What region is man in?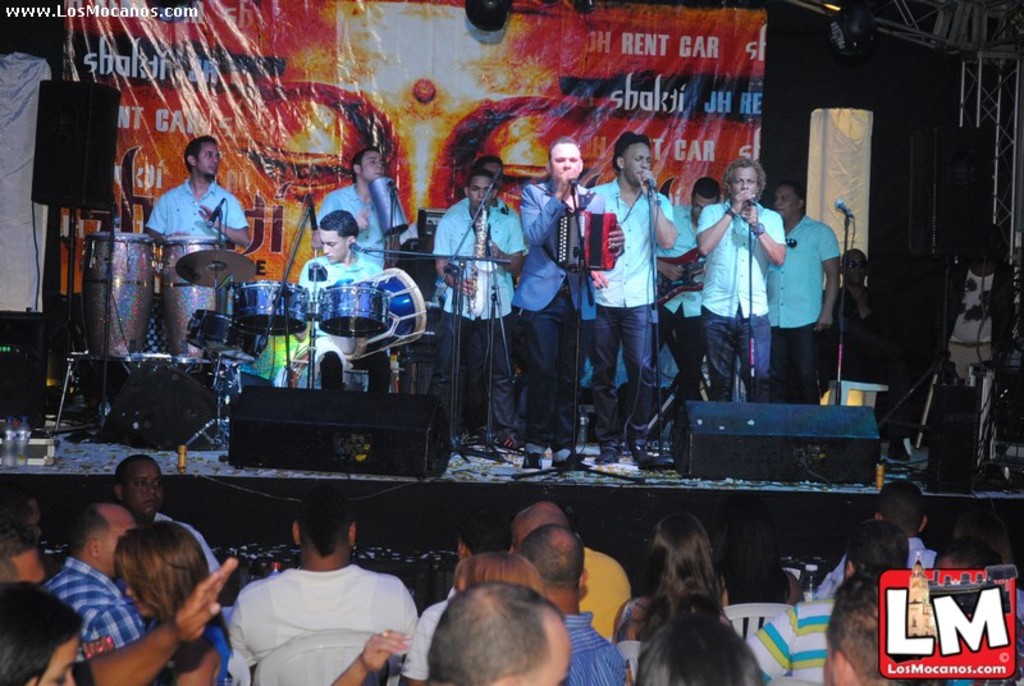
x1=104, y1=453, x2=229, y2=589.
